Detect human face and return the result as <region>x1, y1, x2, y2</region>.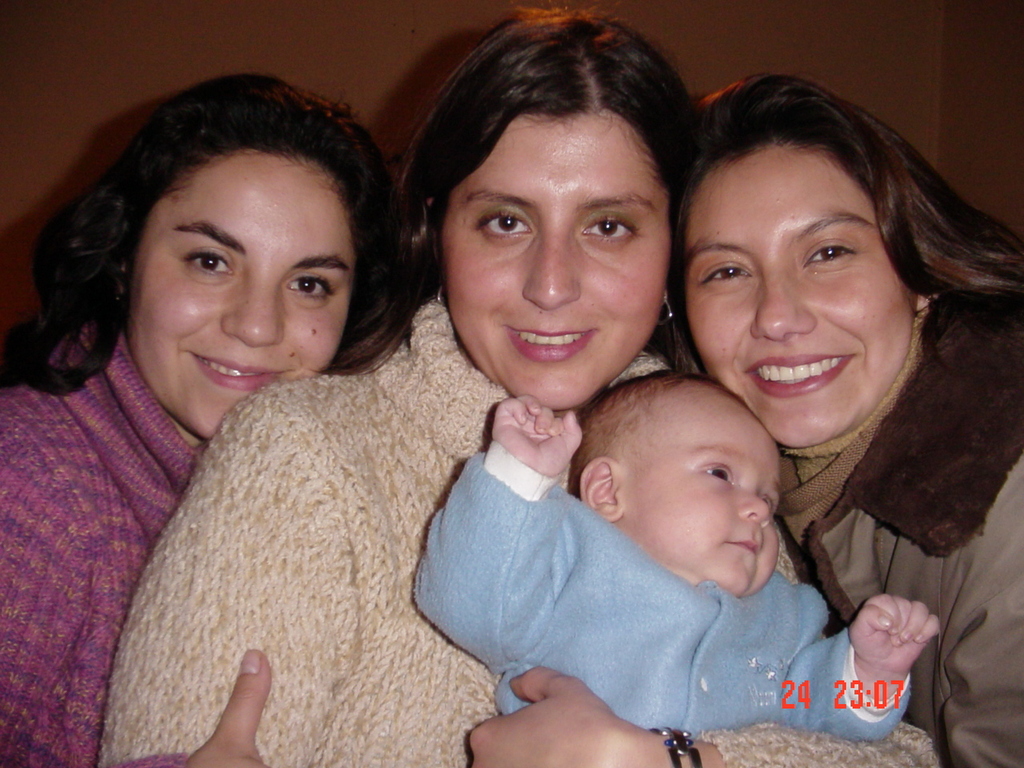
<region>138, 158, 349, 438</region>.
